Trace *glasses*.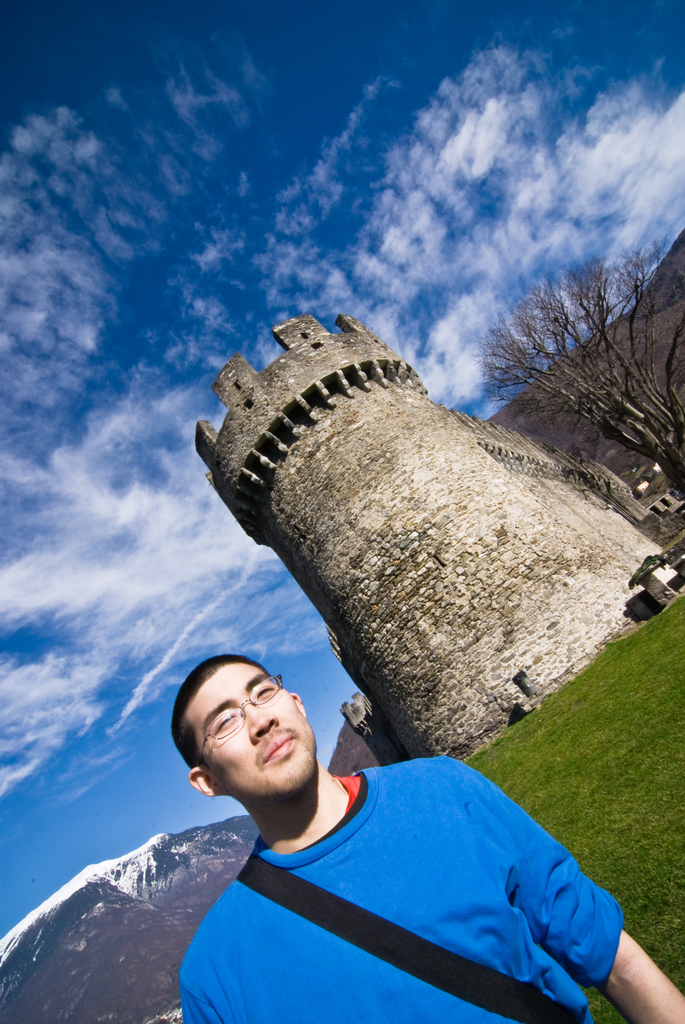
Traced to bbox(189, 674, 283, 765).
